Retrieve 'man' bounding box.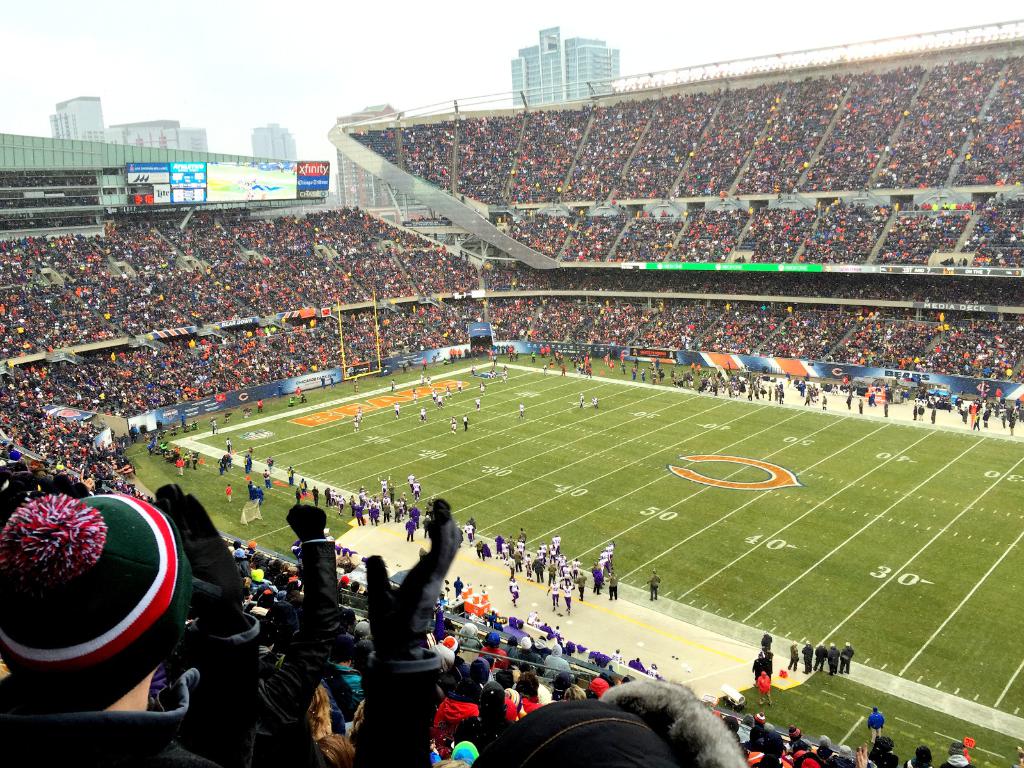
Bounding box: region(516, 402, 526, 419).
